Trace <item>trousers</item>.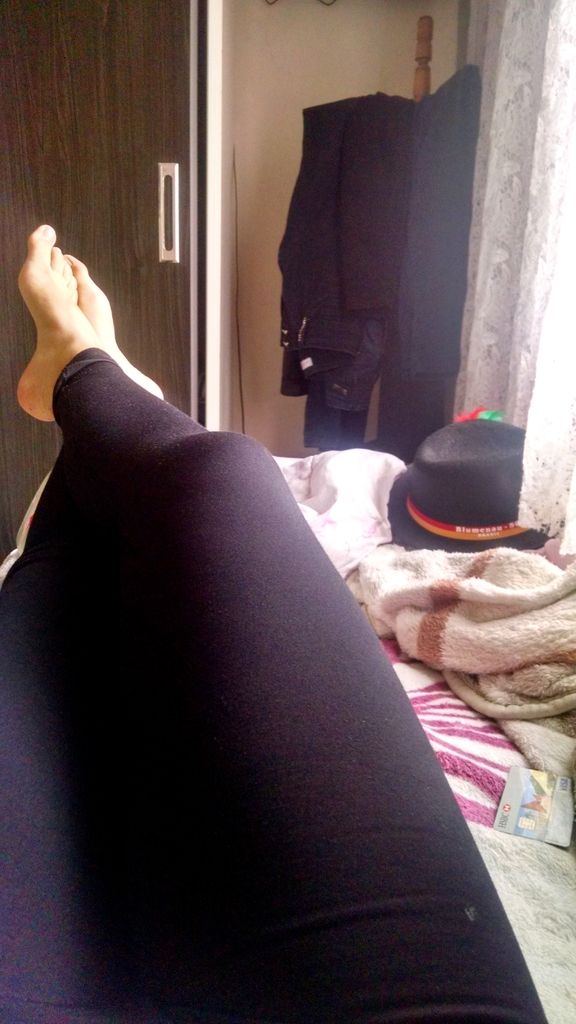
Traced to pyautogui.locateOnScreen(45, 251, 449, 1023).
